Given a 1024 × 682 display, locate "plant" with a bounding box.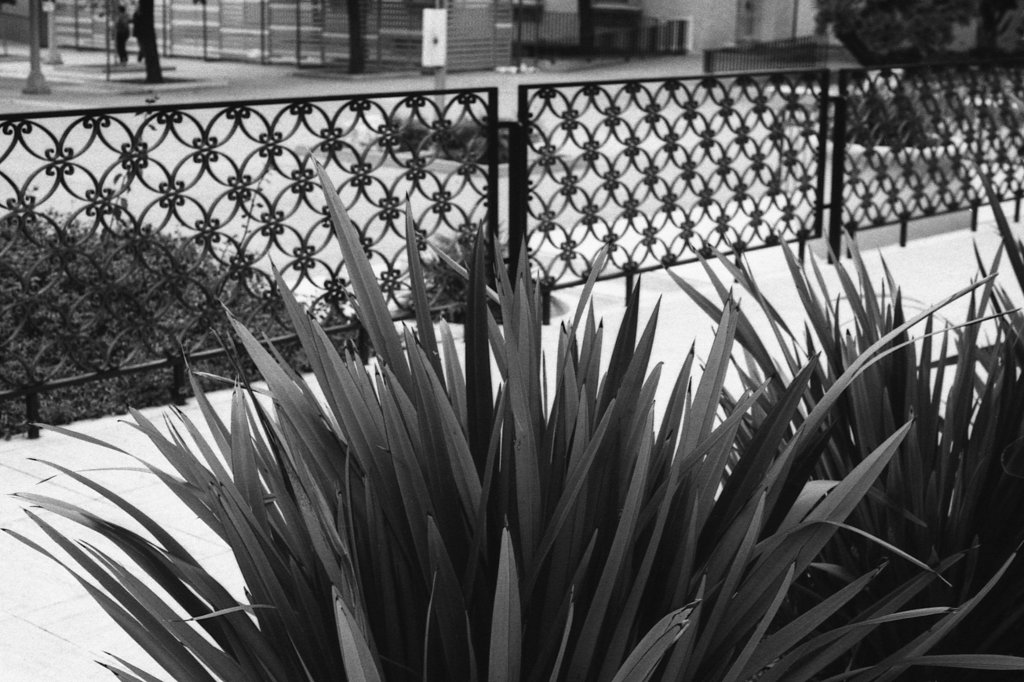
Located: [left=436, top=109, right=545, bottom=174].
